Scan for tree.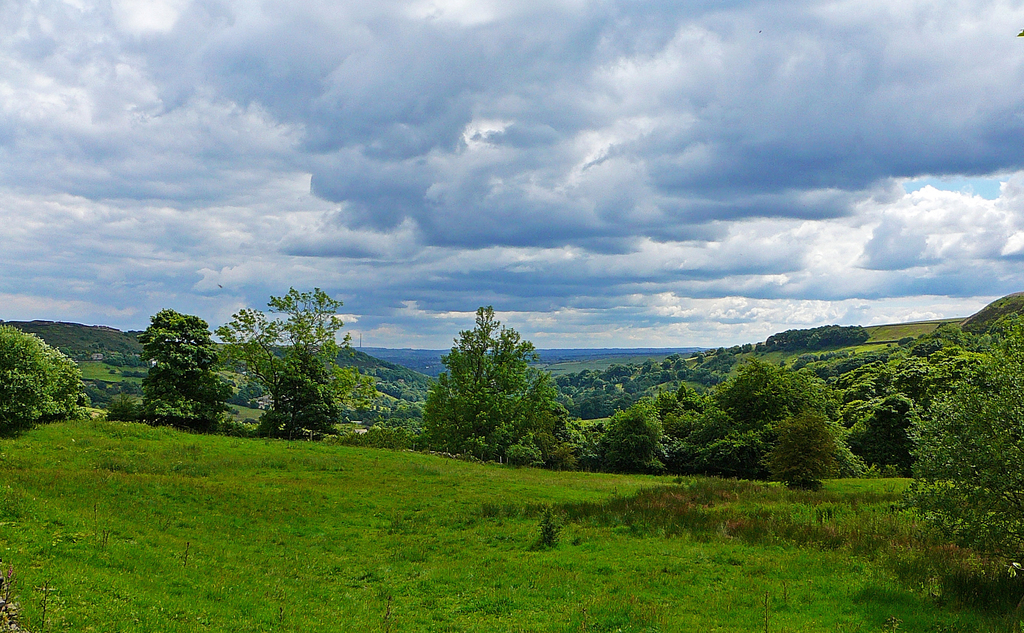
Scan result: (424,290,554,470).
